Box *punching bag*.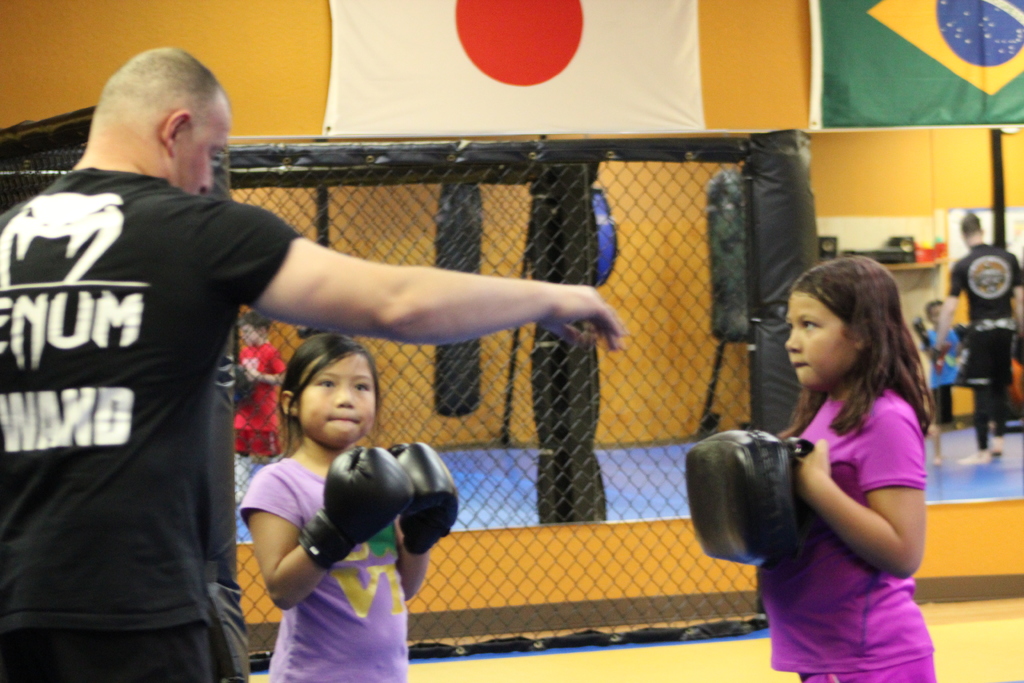
left=705, top=173, right=749, bottom=345.
